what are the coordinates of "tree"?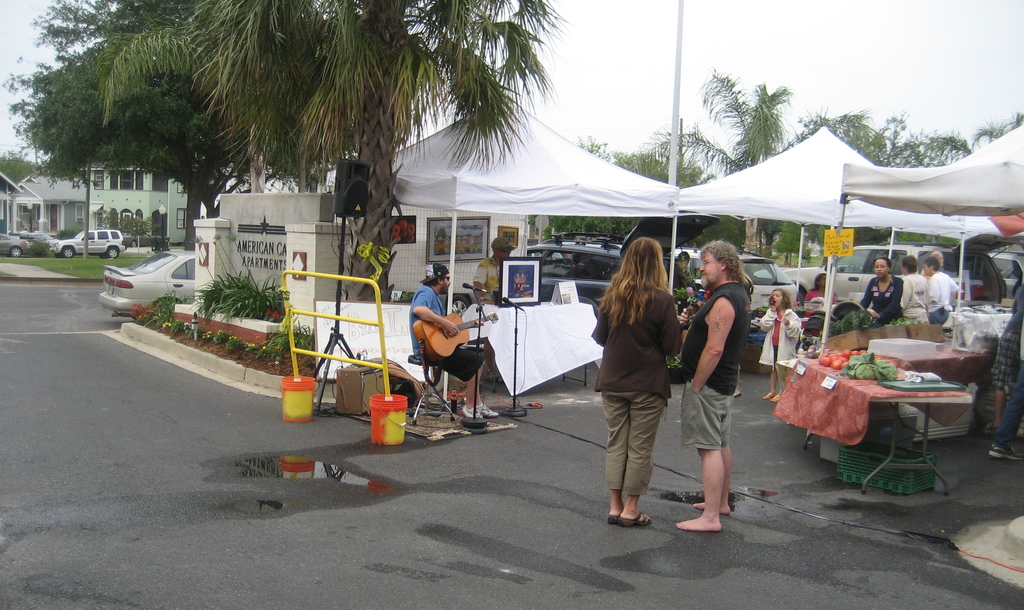
{"left": 6, "top": 0, "right": 214, "bottom": 267}.
